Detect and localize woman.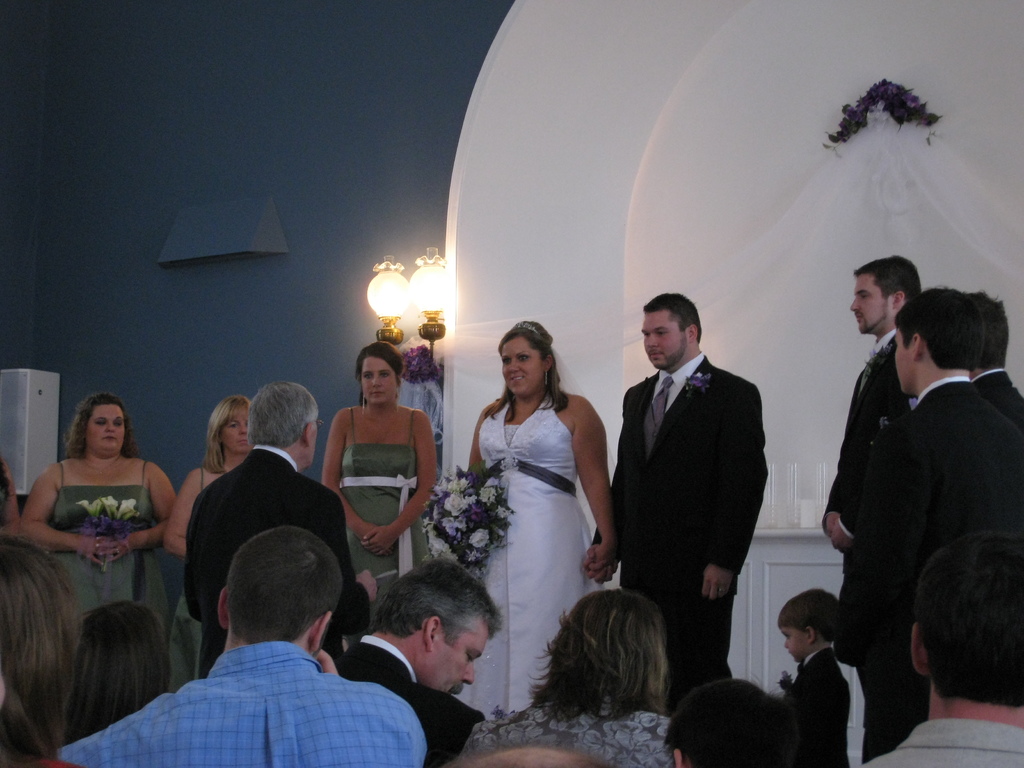
Localized at [left=165, top=394, right=255, bottom=696].
